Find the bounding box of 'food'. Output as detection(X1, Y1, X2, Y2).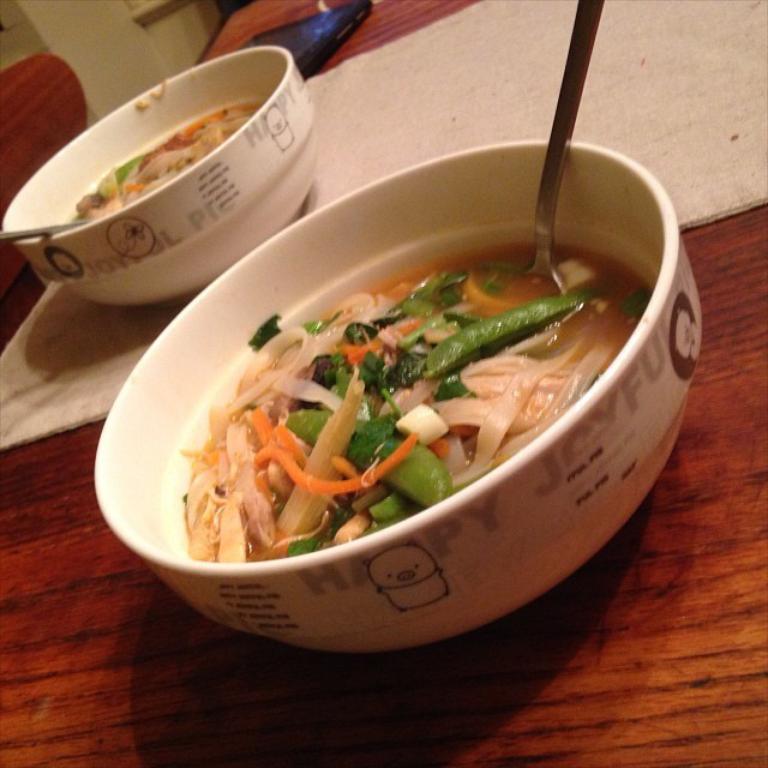
detection(71, 92, 268, 223).
